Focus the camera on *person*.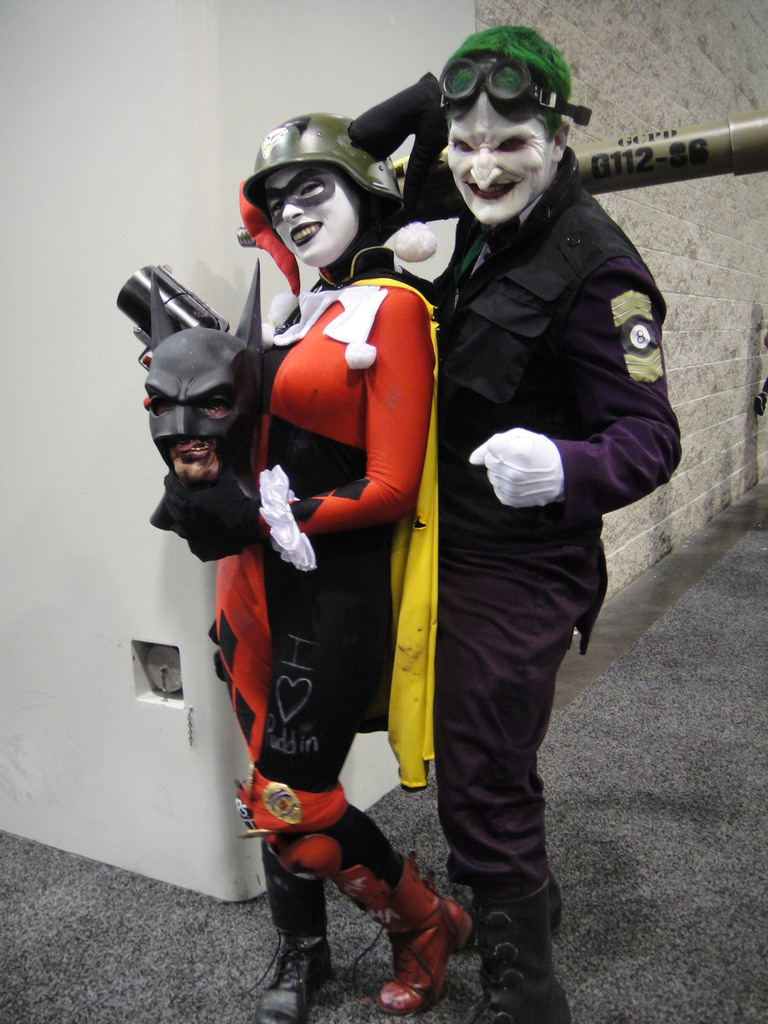
Focus region: crop(433, 22, 685, 1023).
